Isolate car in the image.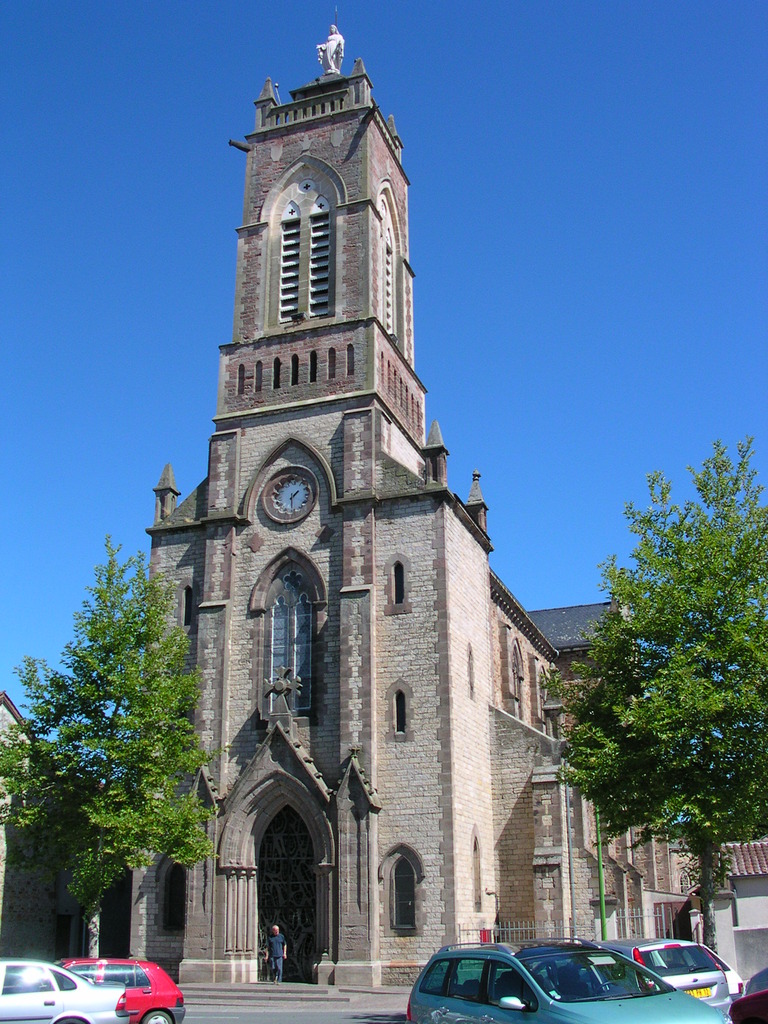
Isolated region: left=589, top=917, right=730, bottom=1015.
